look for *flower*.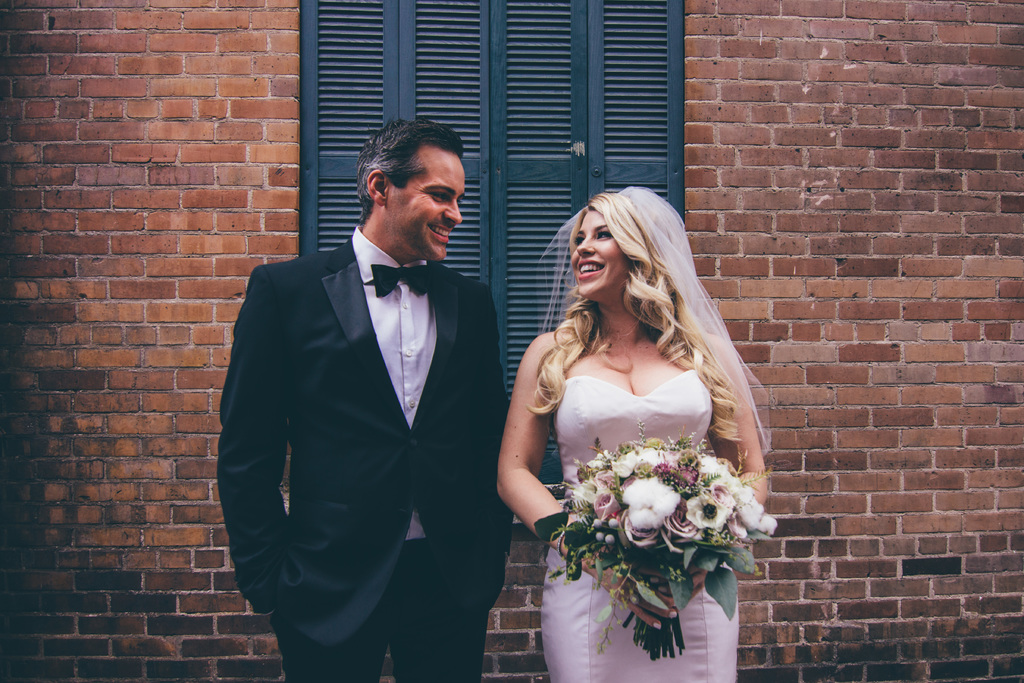
Found: {"left": 593, "top": 489, "right": 620, "bottom": 520}.
